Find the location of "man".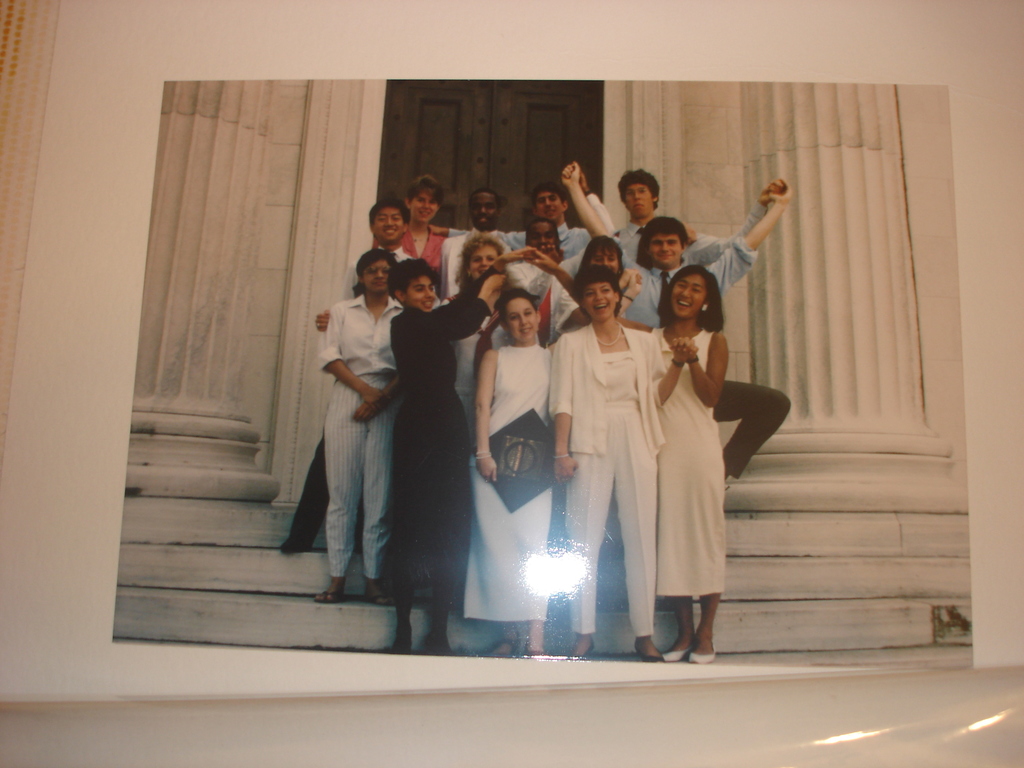
Location: box(559, 161, 794, 491).
